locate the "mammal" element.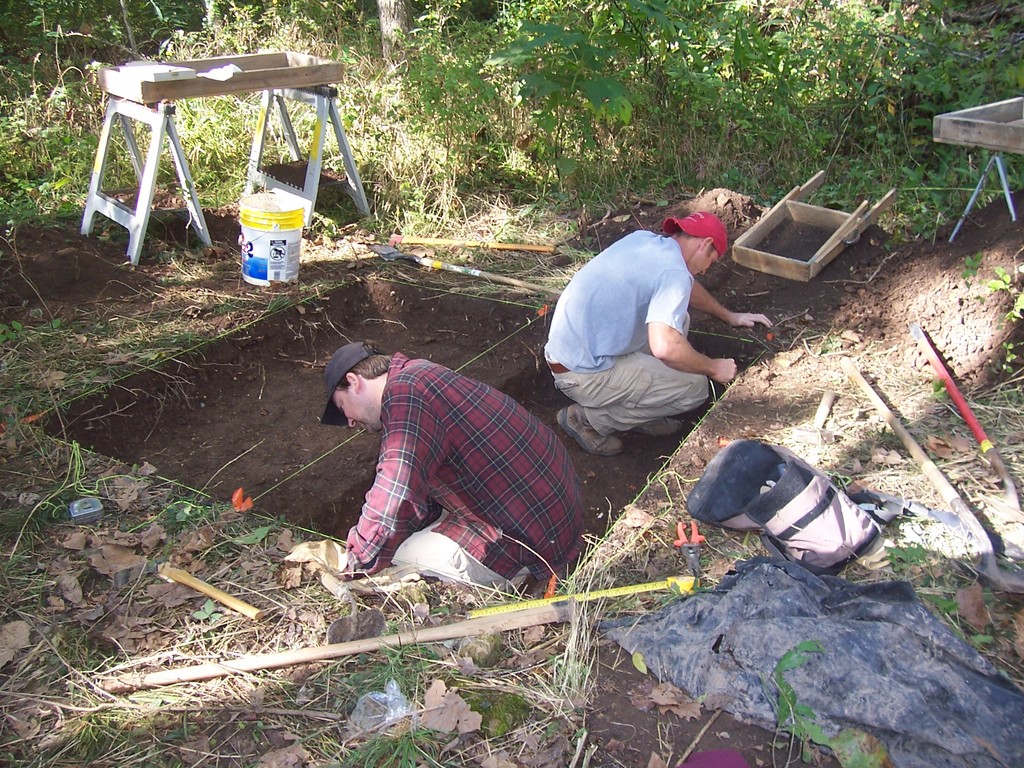
Element bbox: 545 207 769 455.
